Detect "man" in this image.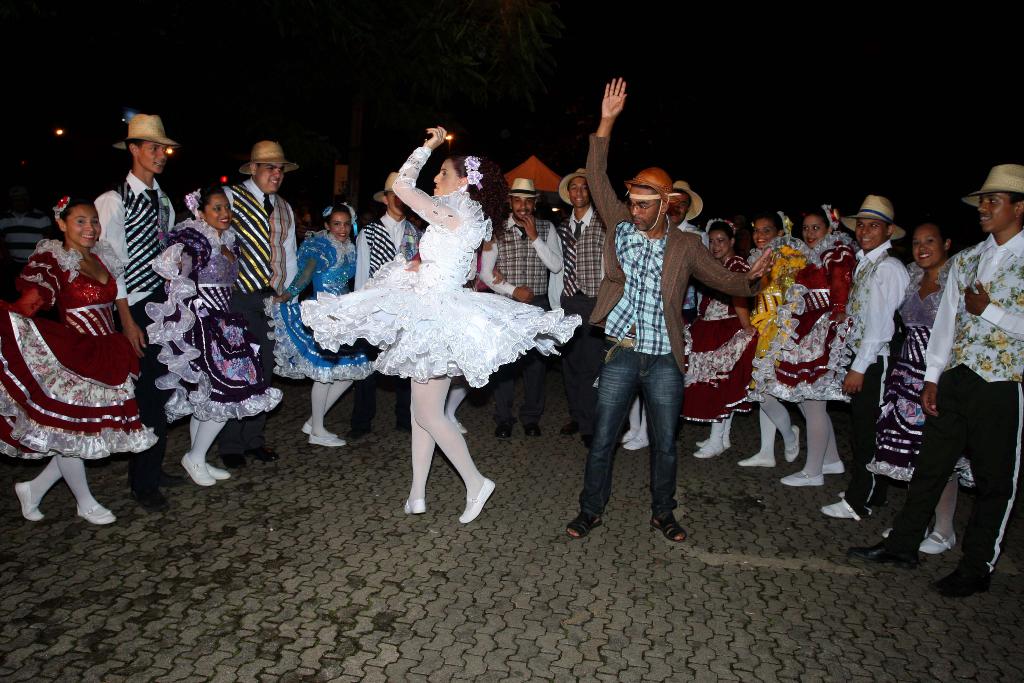
Detection: (104, 168, 173, 465).
